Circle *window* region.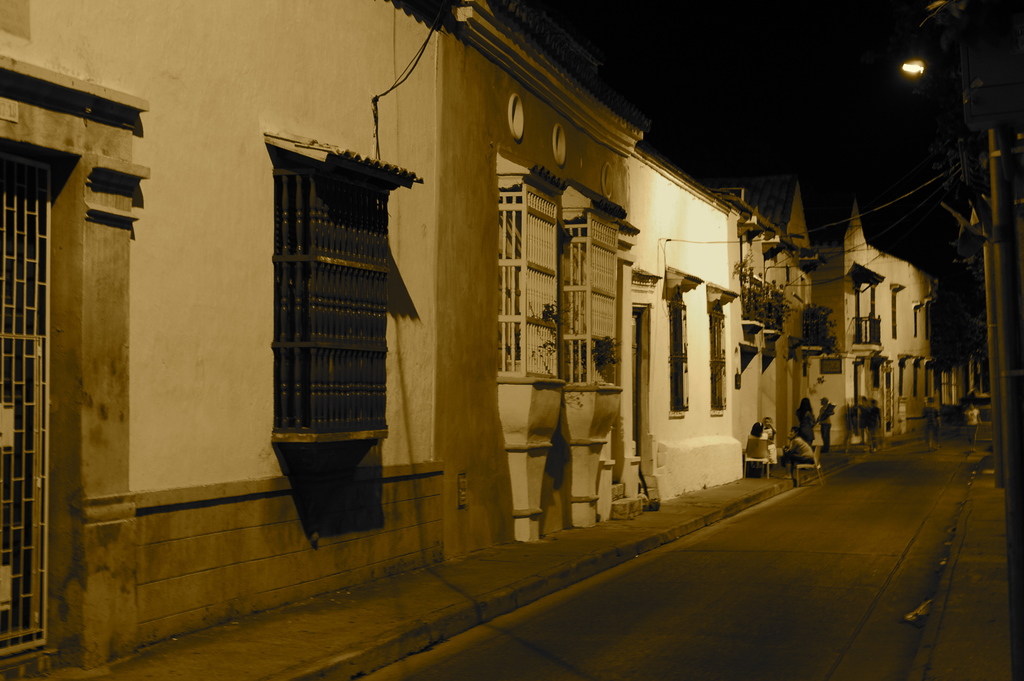
Region: locate(486, 185, 569, 391).
